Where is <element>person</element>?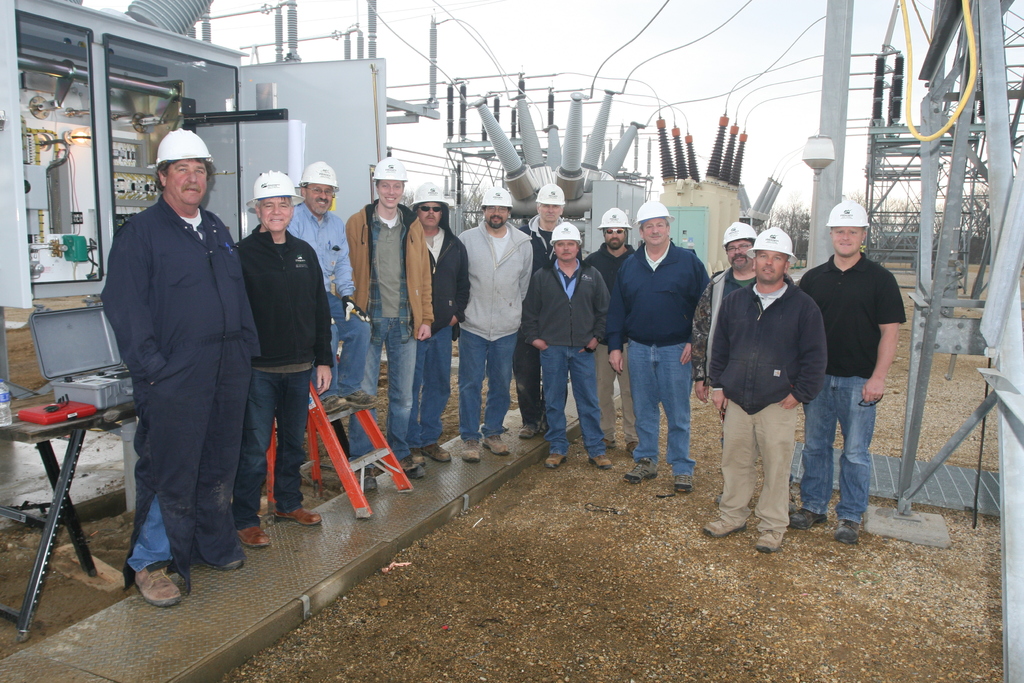
687,228,797,511.
